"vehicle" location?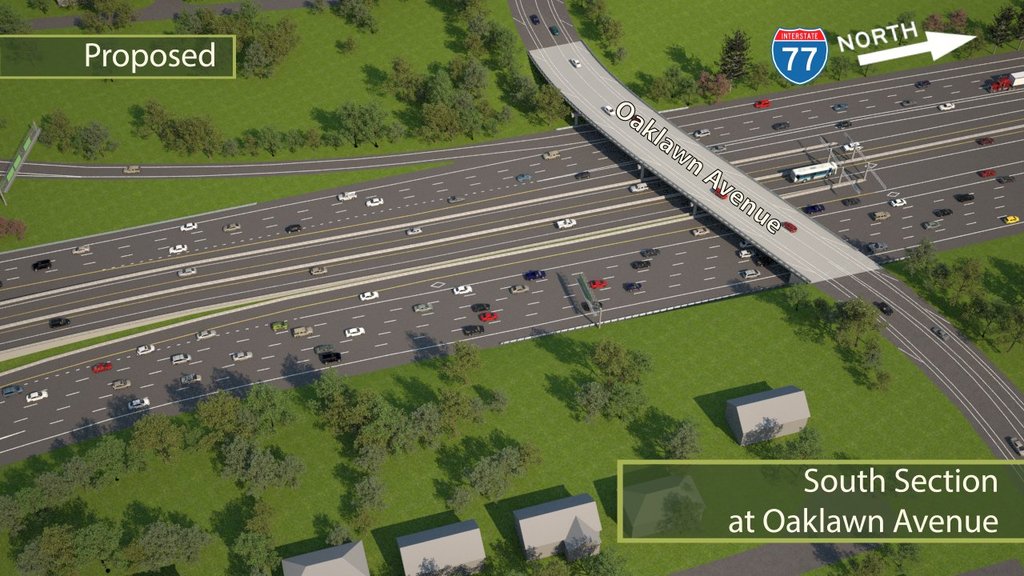
921:217:939:227
